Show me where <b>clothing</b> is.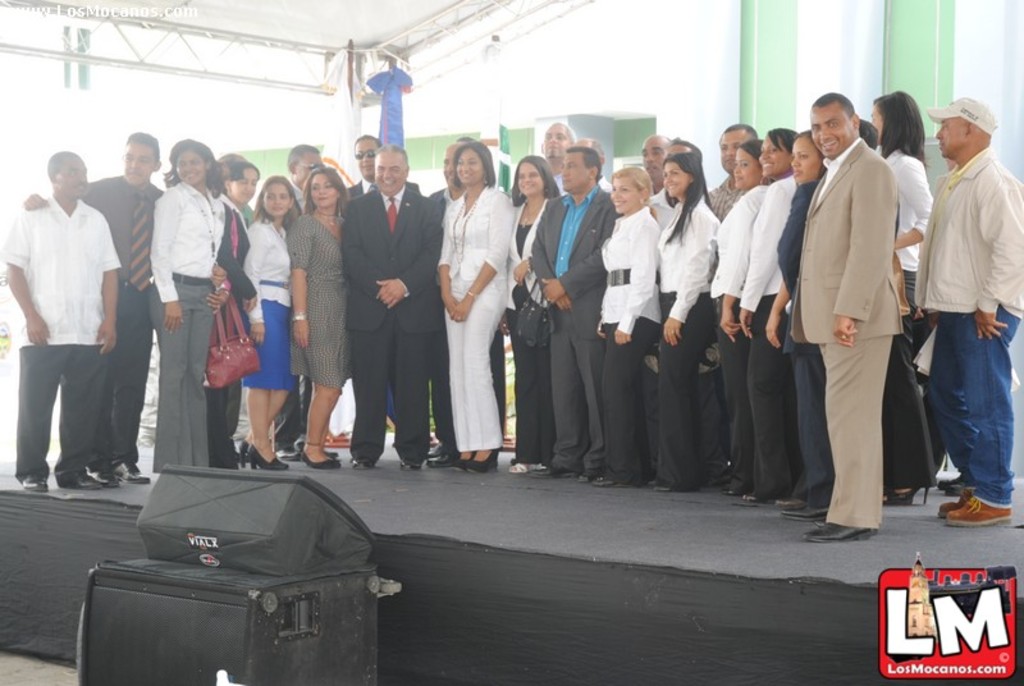
<b>clothing</b> is at [243,216,297,394].
